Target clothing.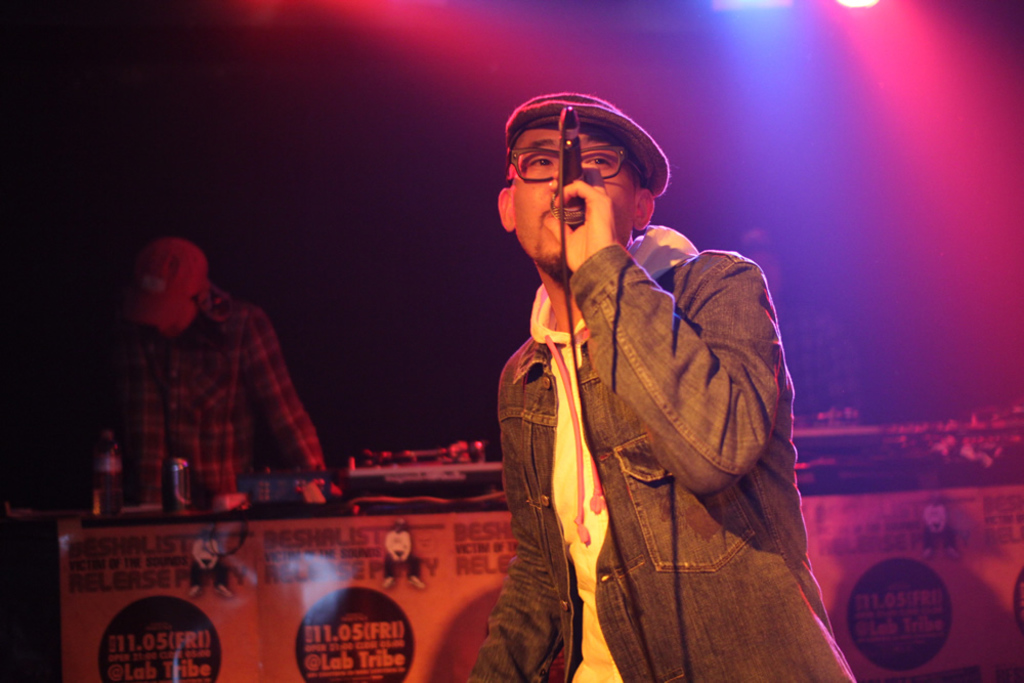
Target region: (481,231,874,682).
